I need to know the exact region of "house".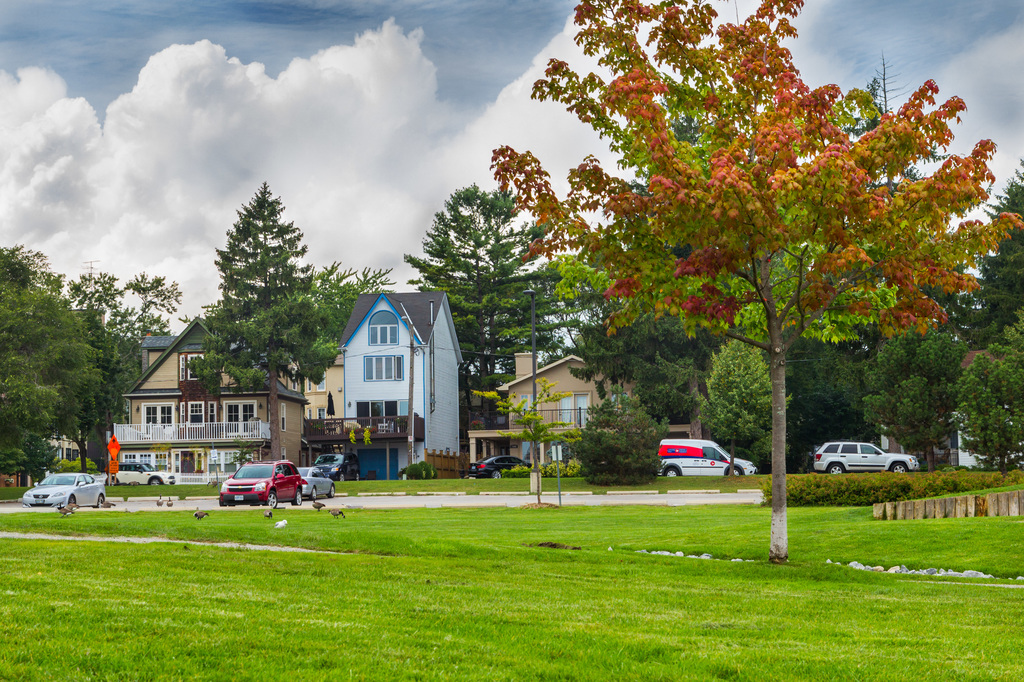
Region: bbox(316, 275, 456, 452).
